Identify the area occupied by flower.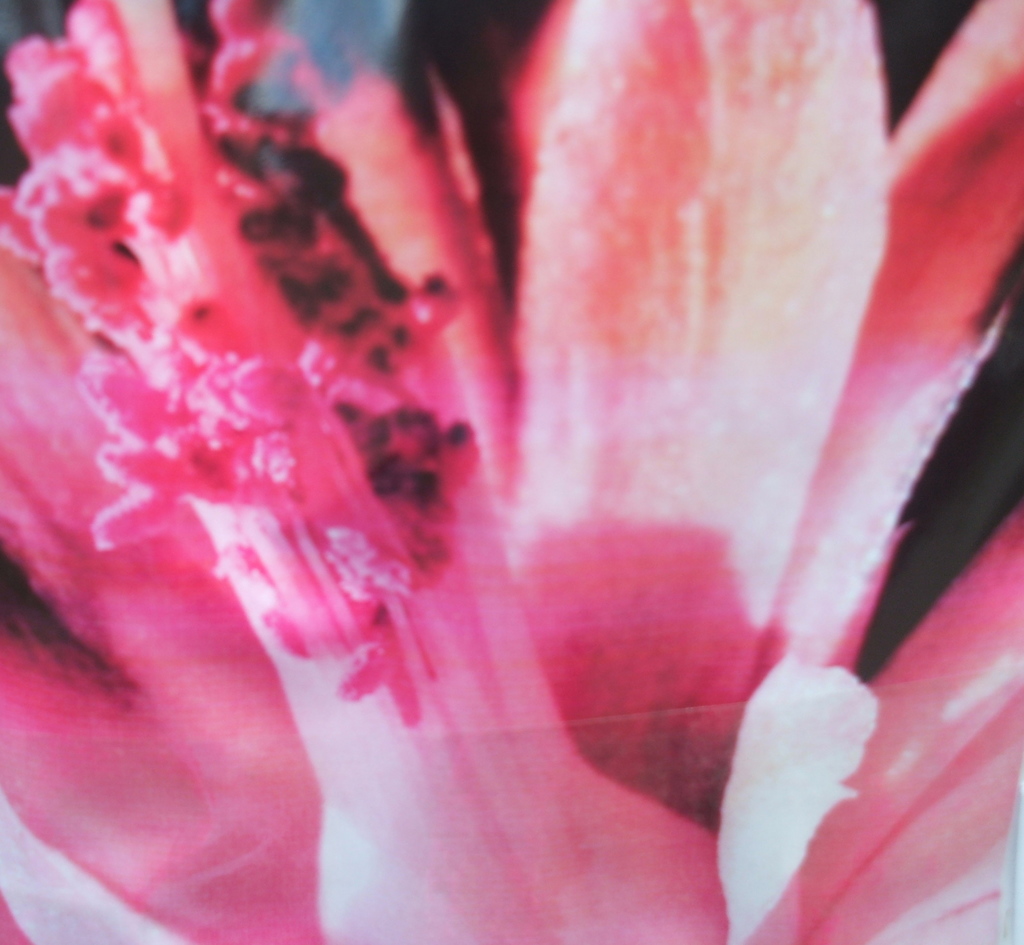
Area: left=15, top=16, right=1023, bottom=905.
